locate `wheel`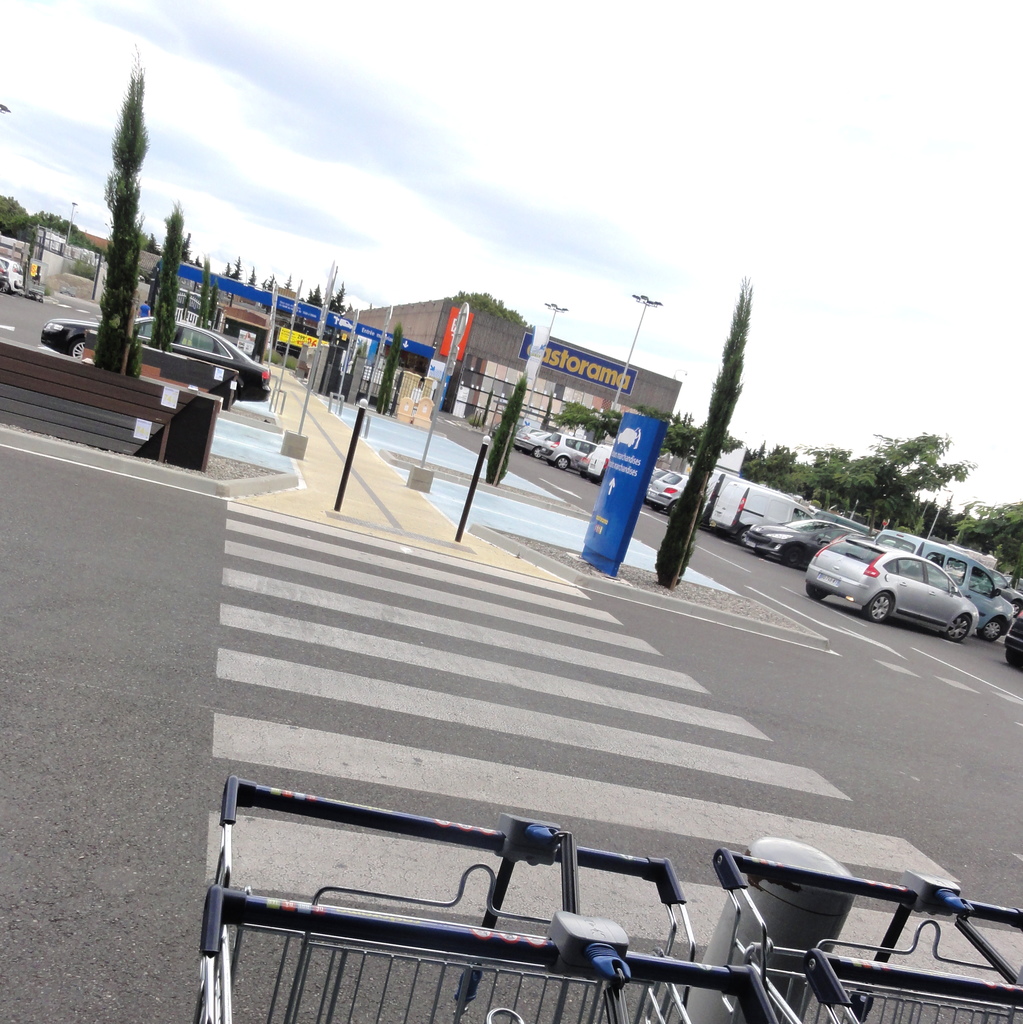
780/542/801/566
